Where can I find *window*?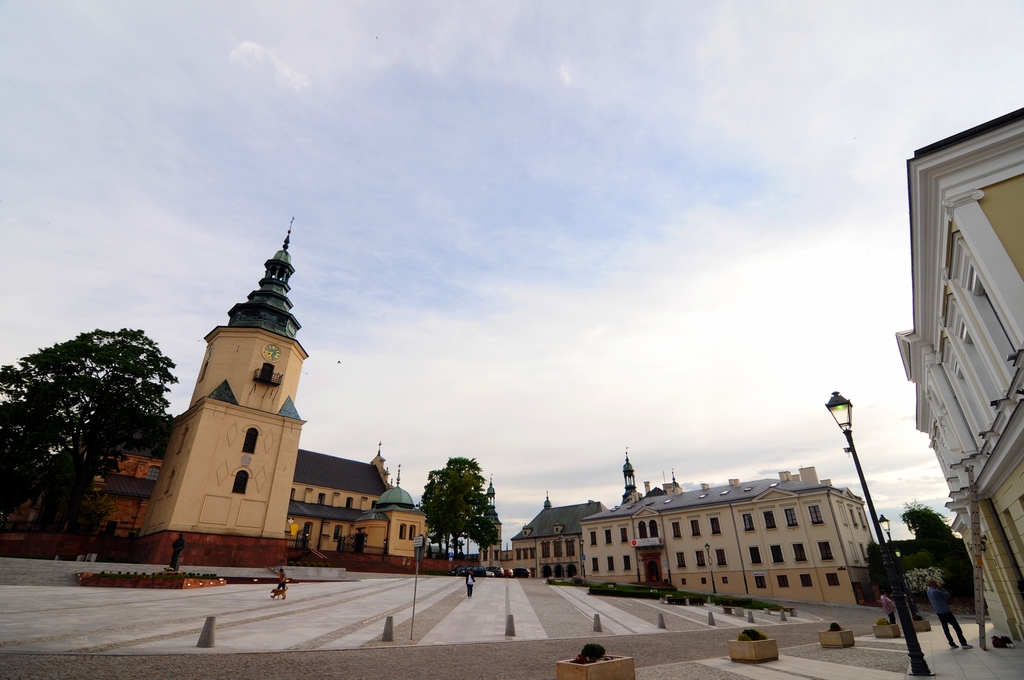
You can find it at [left=741, top=511, right=754, bottom=527].
